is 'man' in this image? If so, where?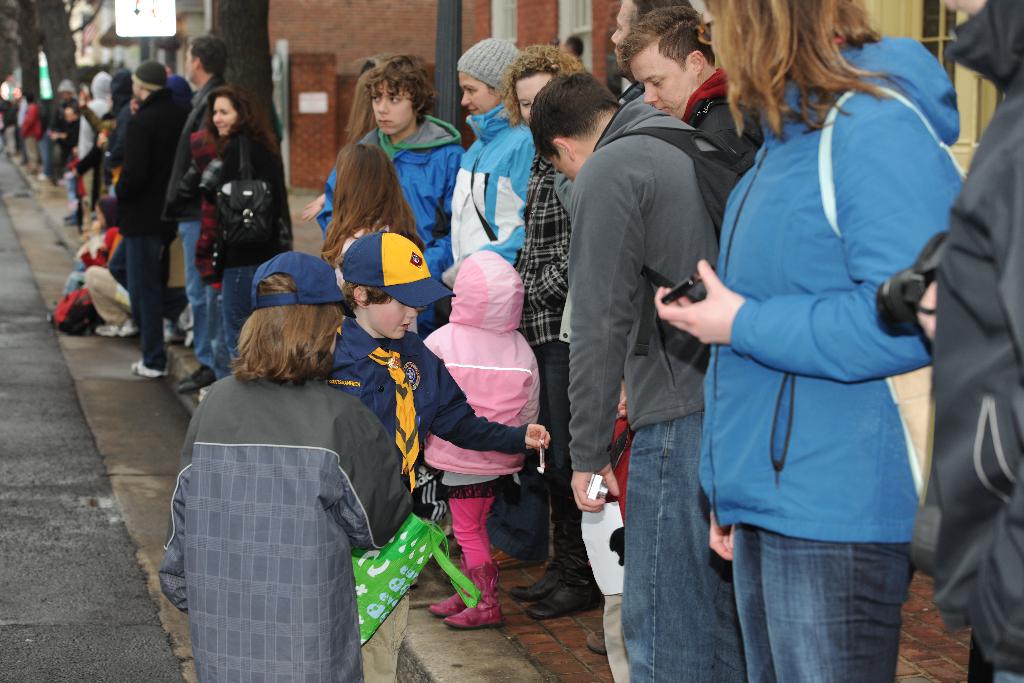
Yes, at 106 58 188 383.
